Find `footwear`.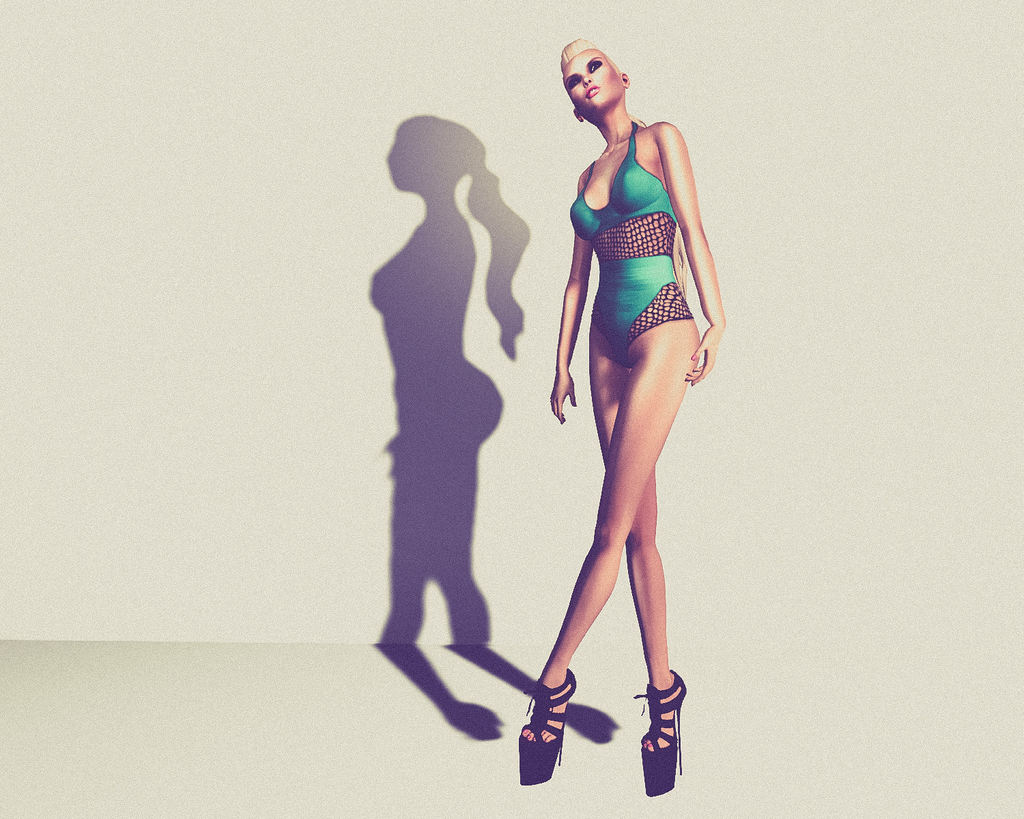
Rect(512, 669, 570, 788).
